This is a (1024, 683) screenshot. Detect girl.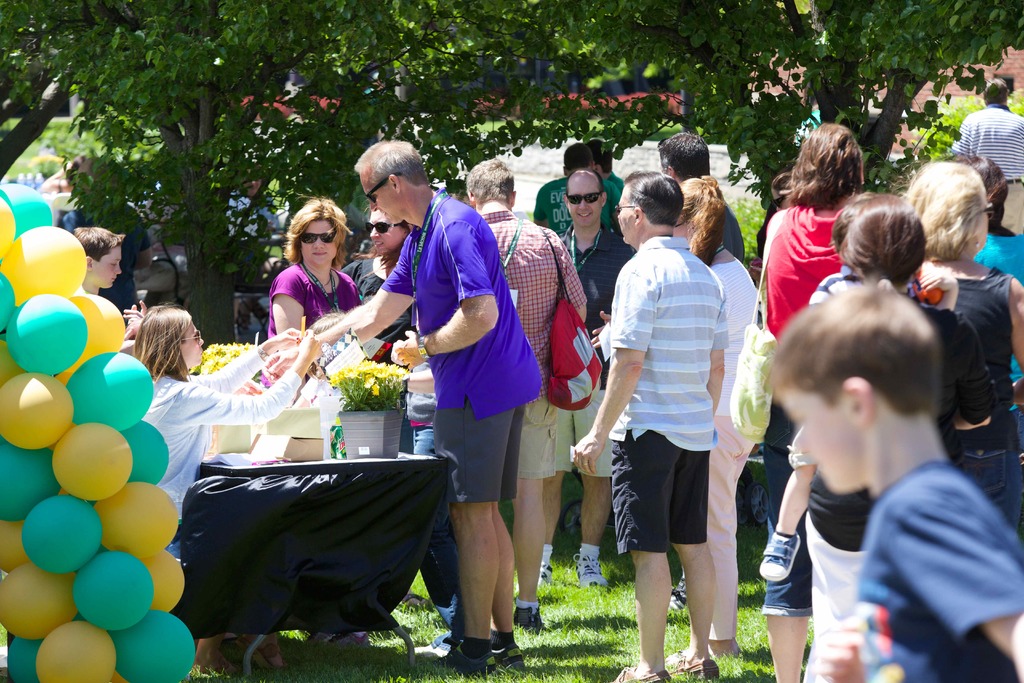
bbox=(132, 303, 323, 554).
